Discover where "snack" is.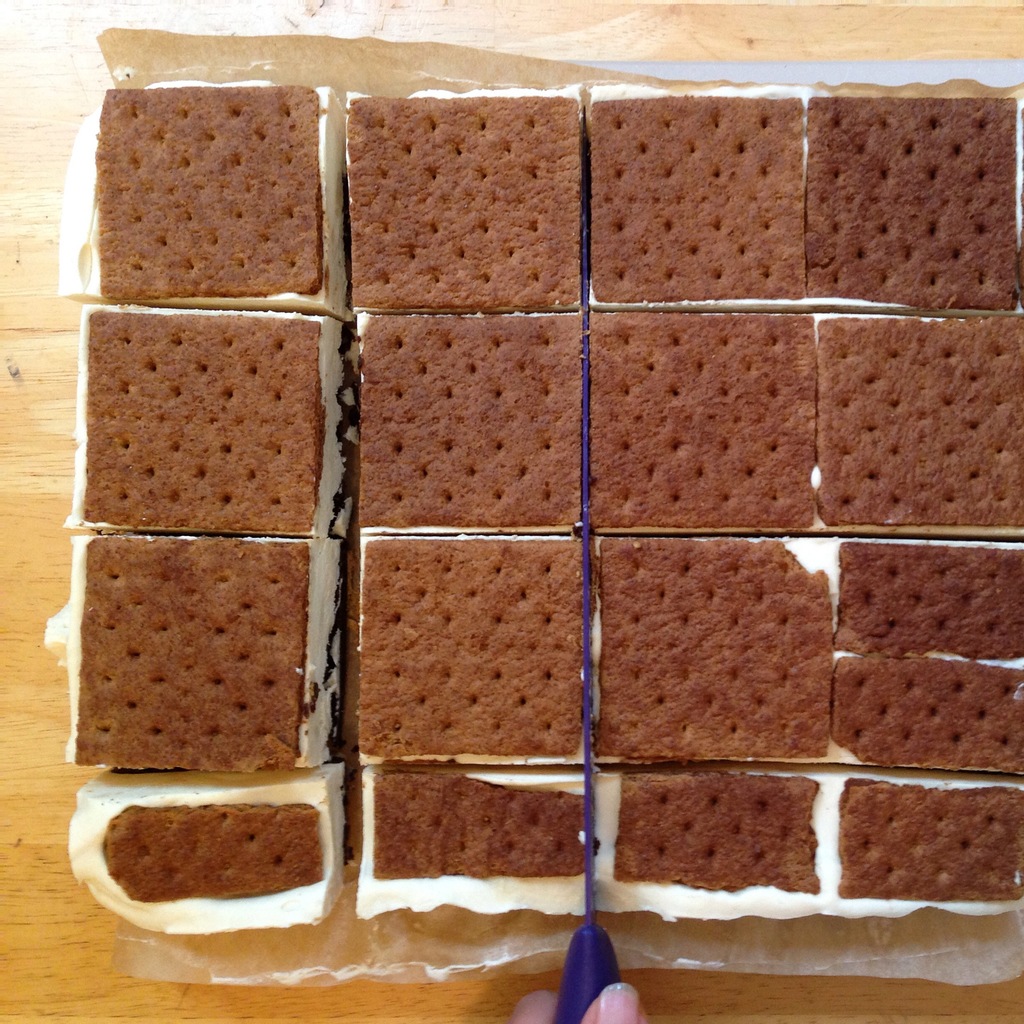
Discovered at rect(81, 299, 342, 538).
